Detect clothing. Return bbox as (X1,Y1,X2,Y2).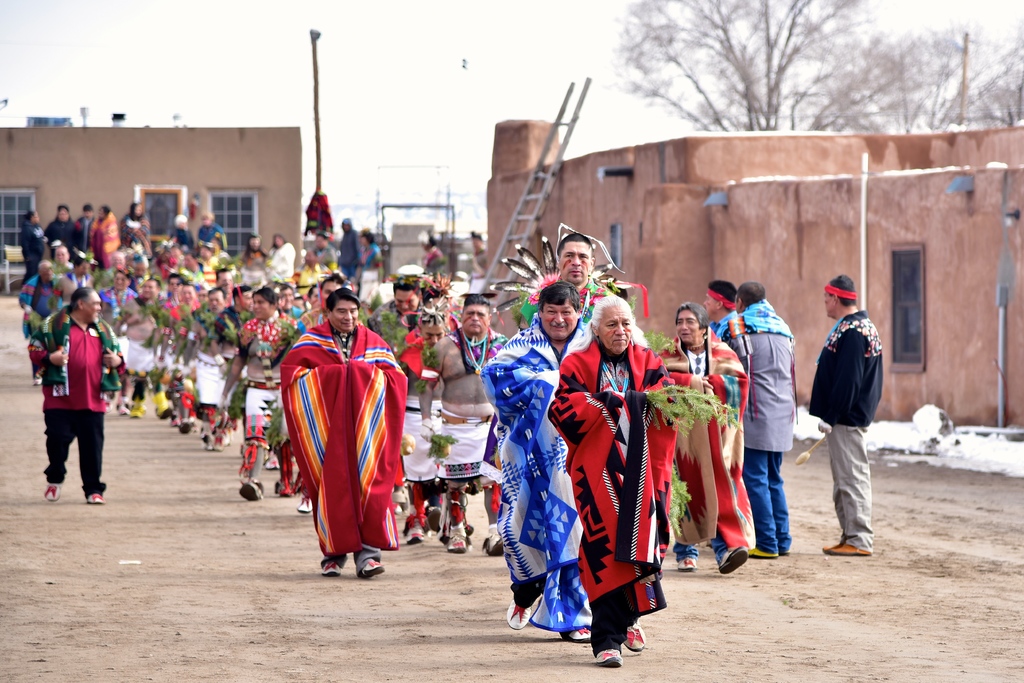
(336,226,364,284).
